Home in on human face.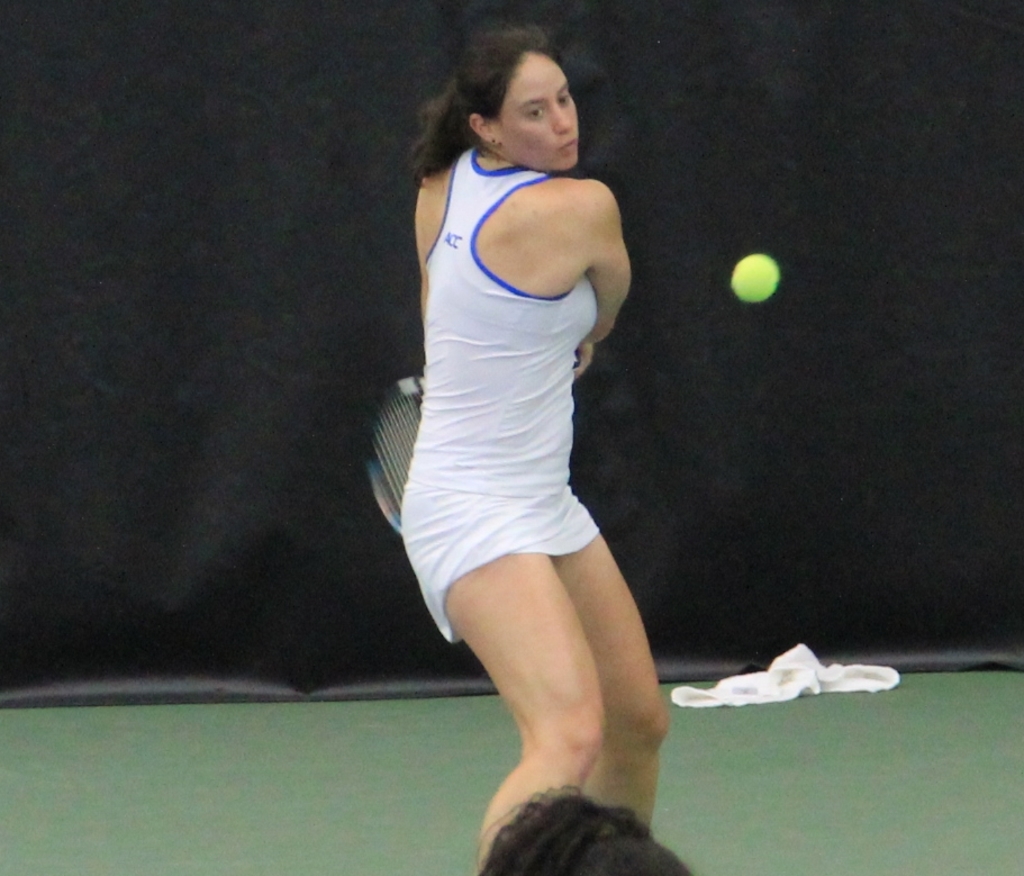
Homed in at [x1=500, y1=56, x2=580, y2=172].
